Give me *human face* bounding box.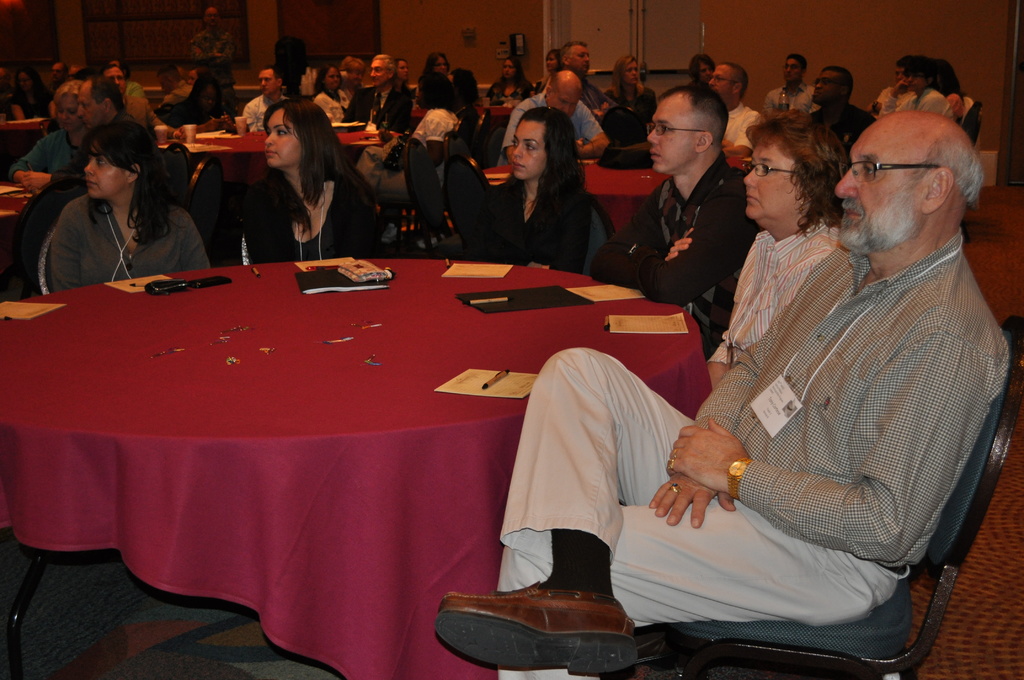
{"left": 105, "top": 68, "right": 124, "bottom": 97}.
